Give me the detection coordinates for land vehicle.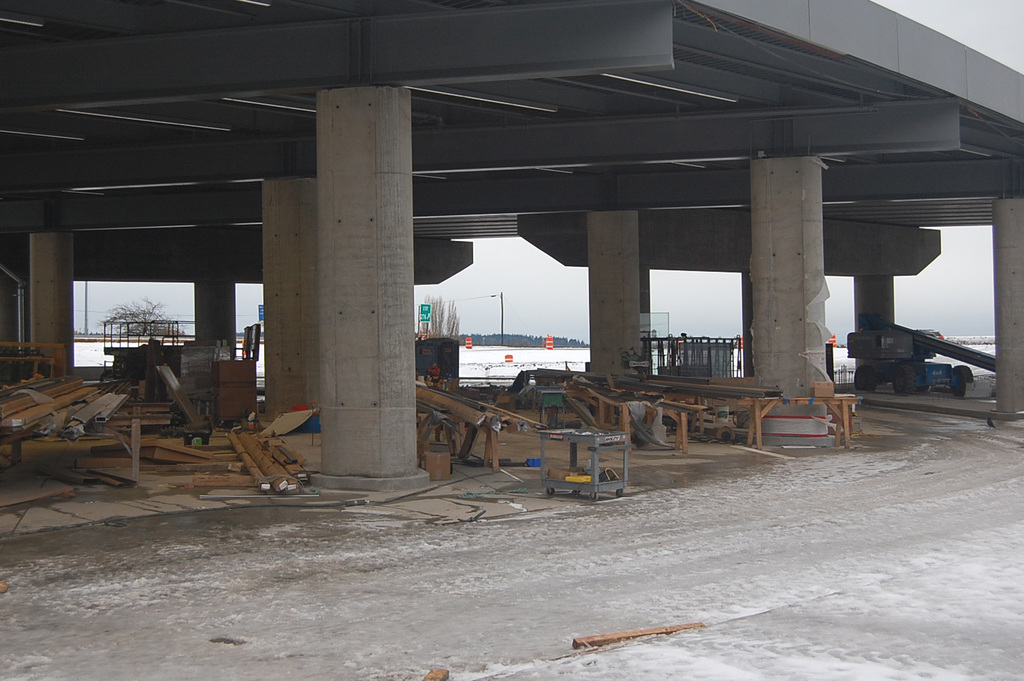
crop(844, 309, 995, 394).
